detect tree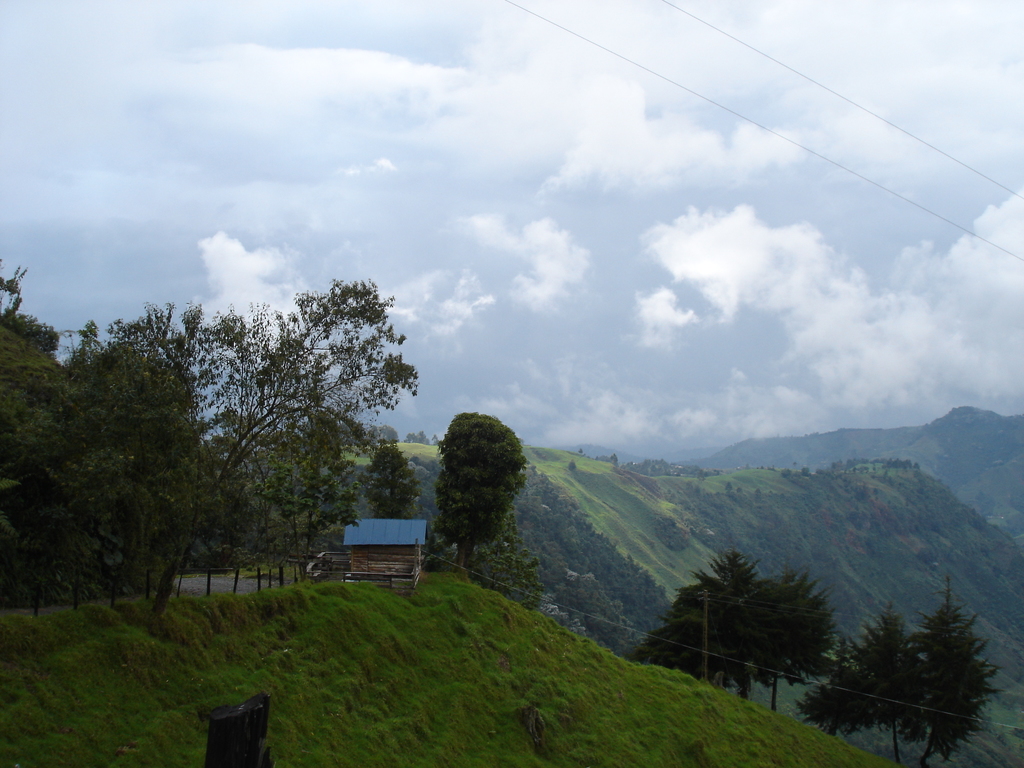
[907,563,1007,767]
